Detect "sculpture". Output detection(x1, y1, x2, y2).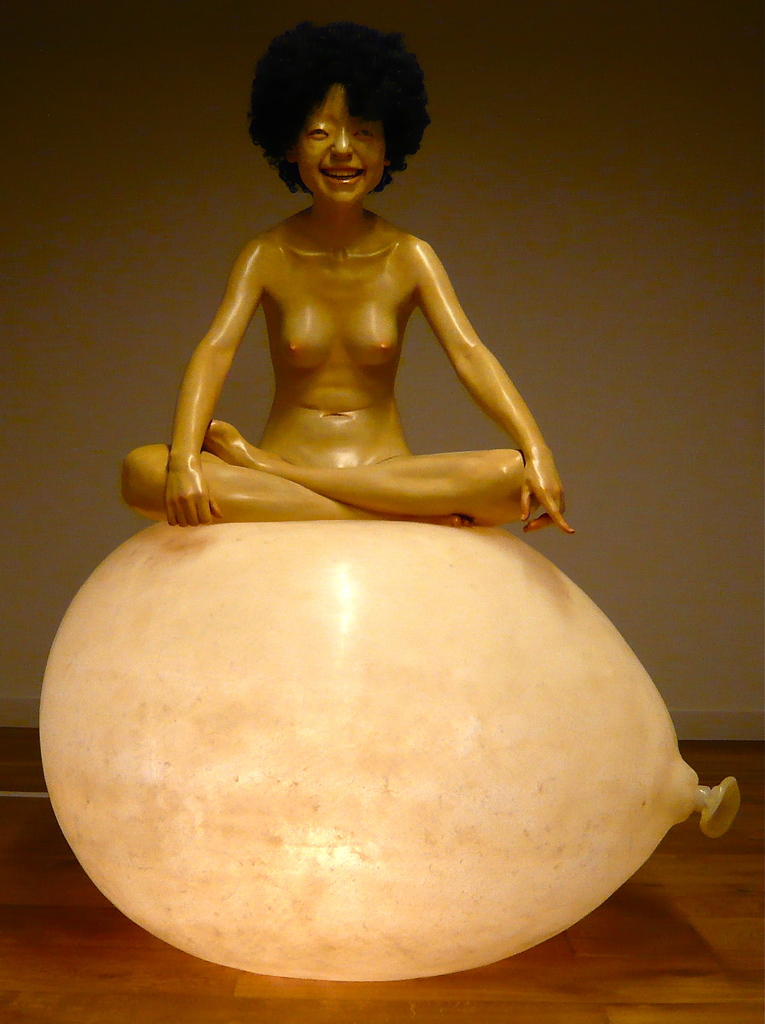
detection(152, 36, 572, 589).
